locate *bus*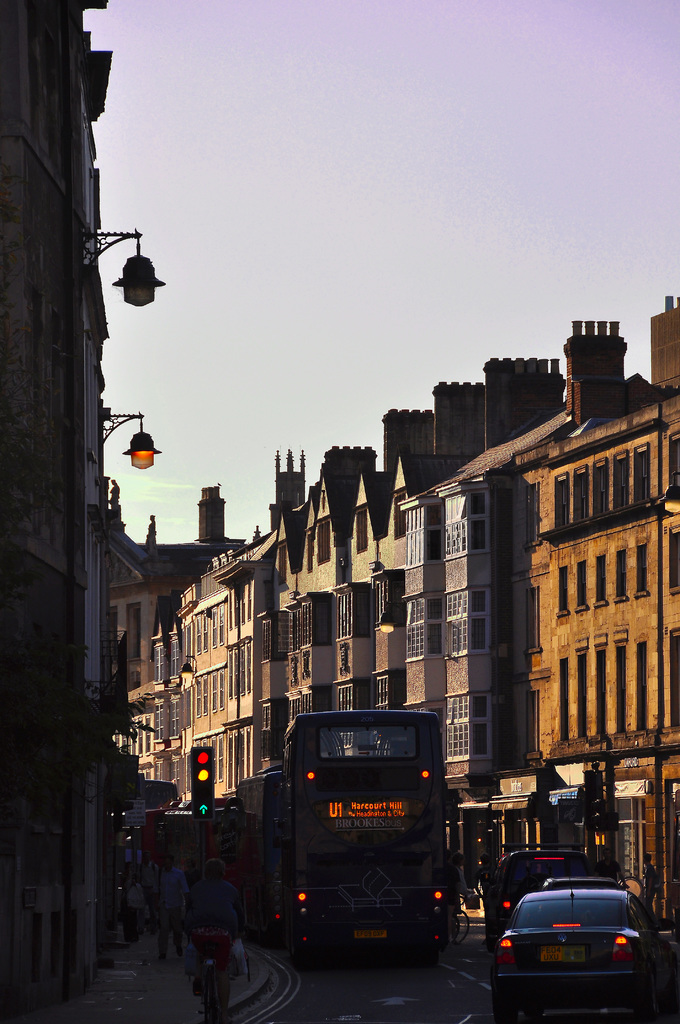
box(140, 778, 182, 870)
